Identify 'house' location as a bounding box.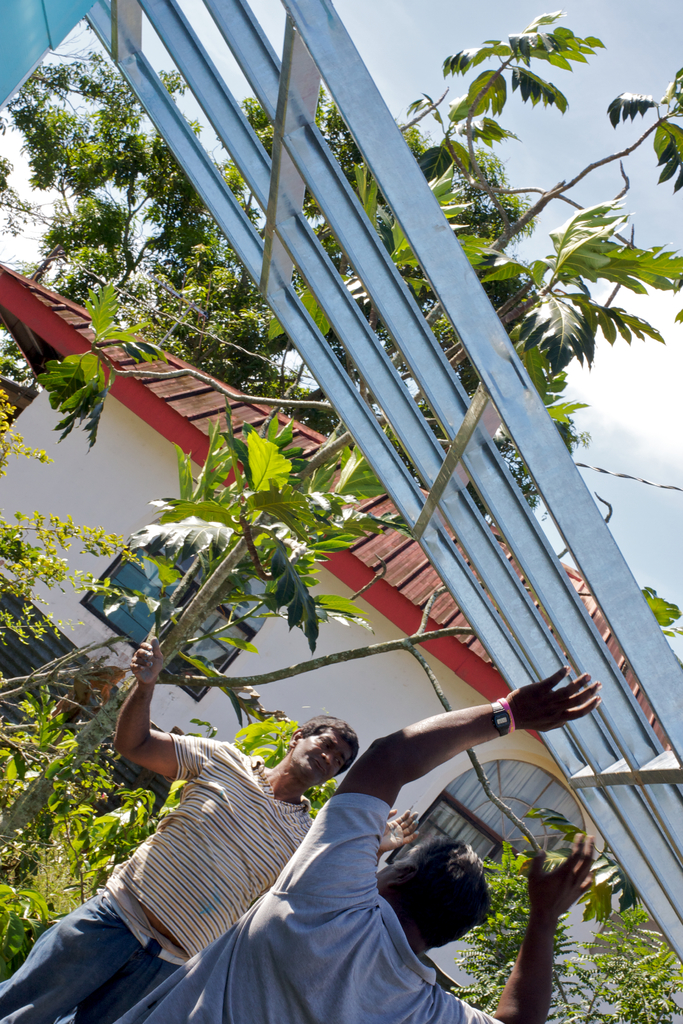
{"left": 0, "top": 253, "right": 682, "bottom": 1023}.
